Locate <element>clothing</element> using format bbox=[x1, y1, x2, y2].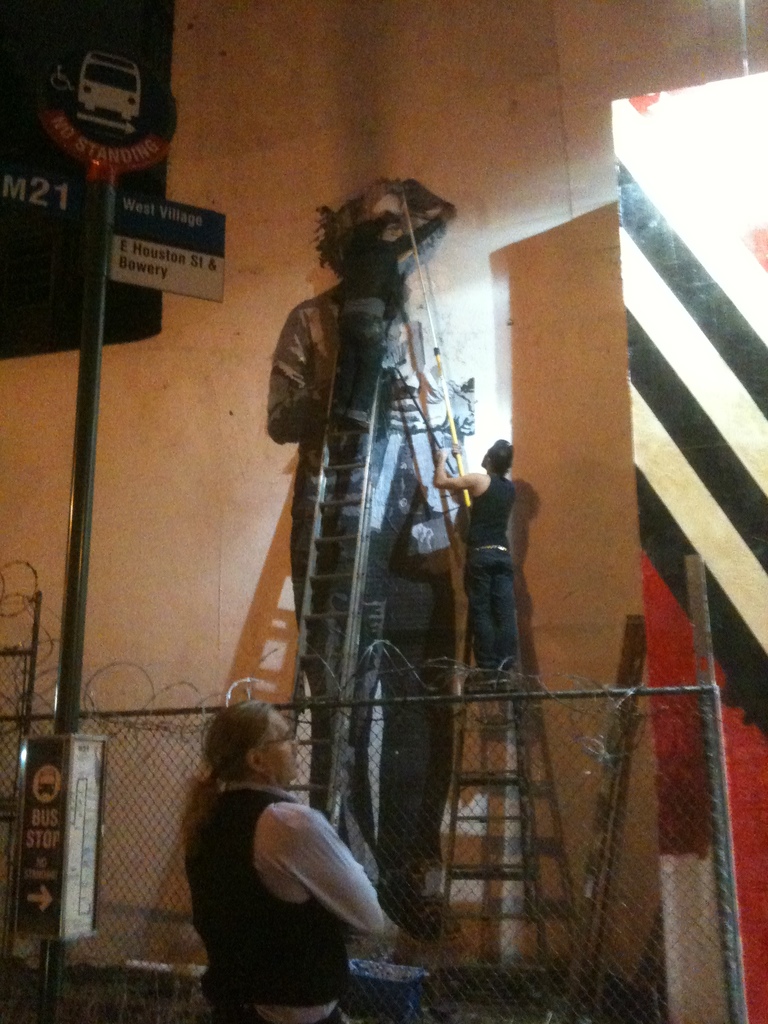
bbox=[174, 733, 400, 998].
